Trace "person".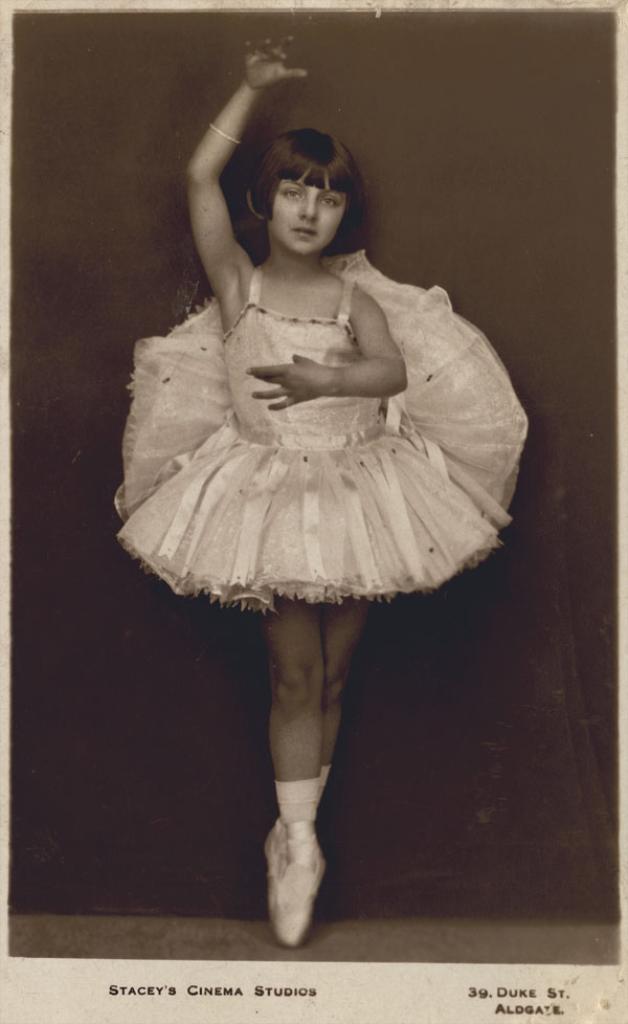
Traced to bbox=(112, 48, 534, 940).
